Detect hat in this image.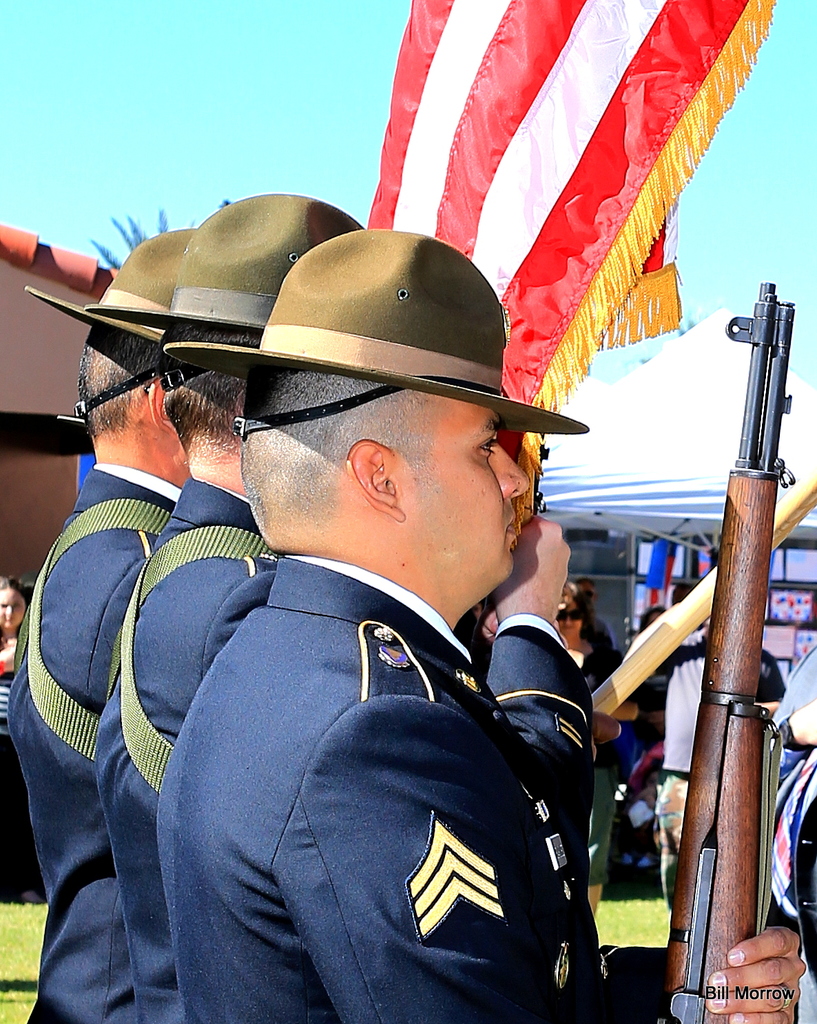
Detection: l=83, t=169, r=364, b=333.
